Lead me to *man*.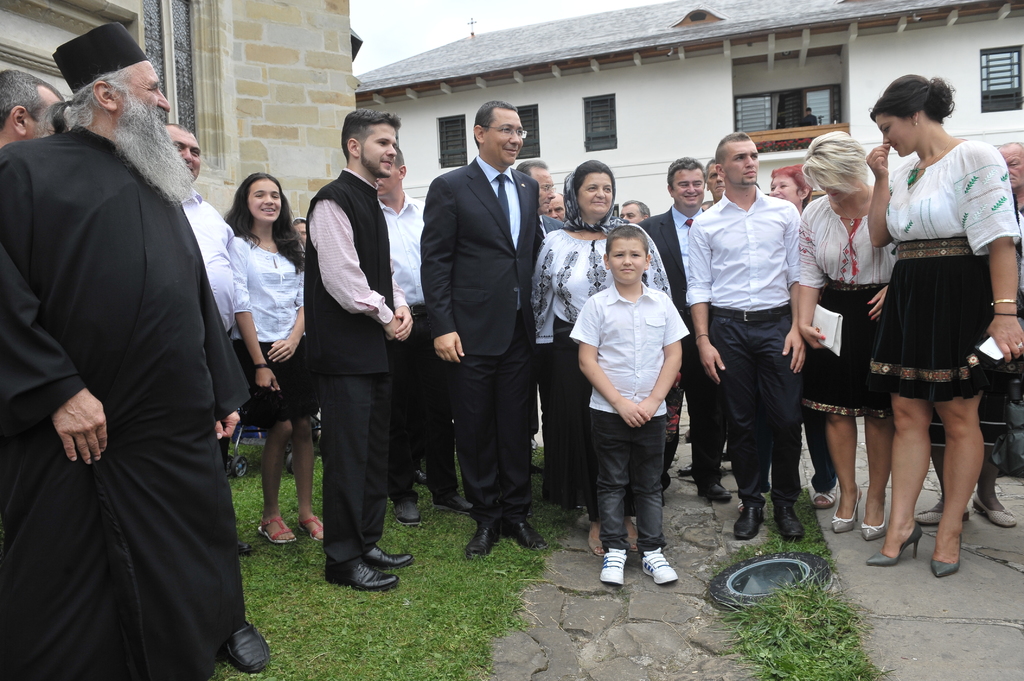
Lead to box=[369, 152, 467, 513].
